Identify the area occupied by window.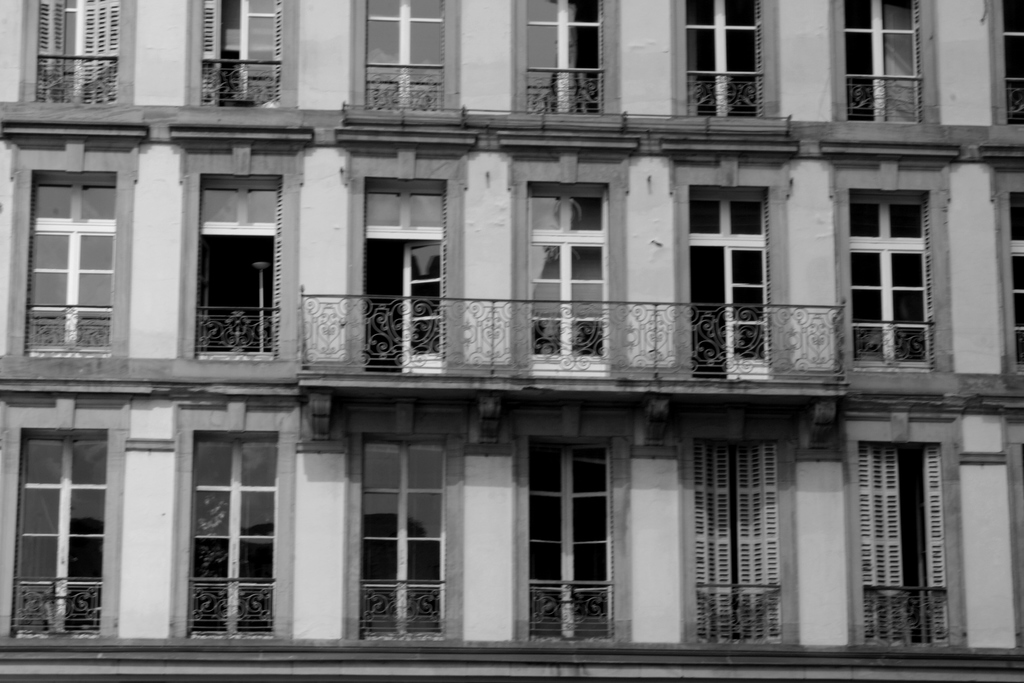
Area: bbox=[1002, 2, 1023, 114].
